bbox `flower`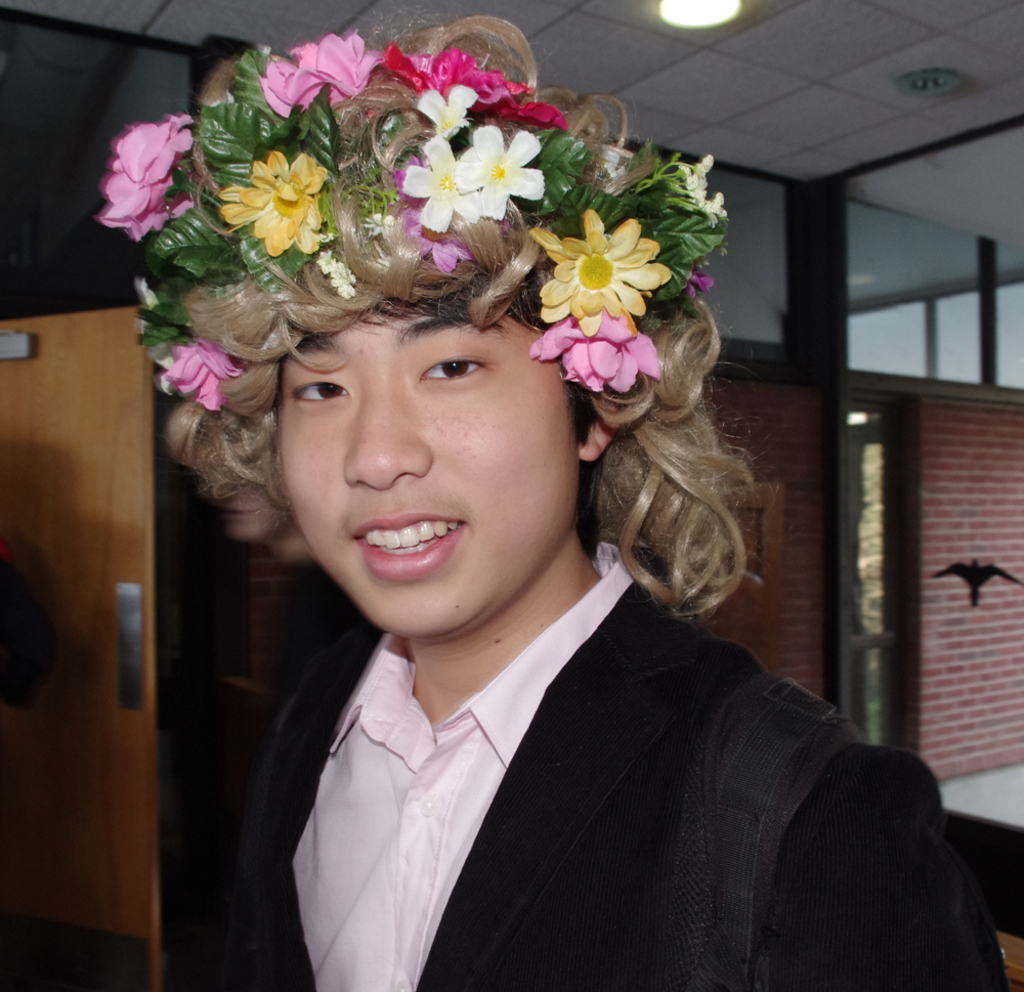
315, 253, 361, 296
